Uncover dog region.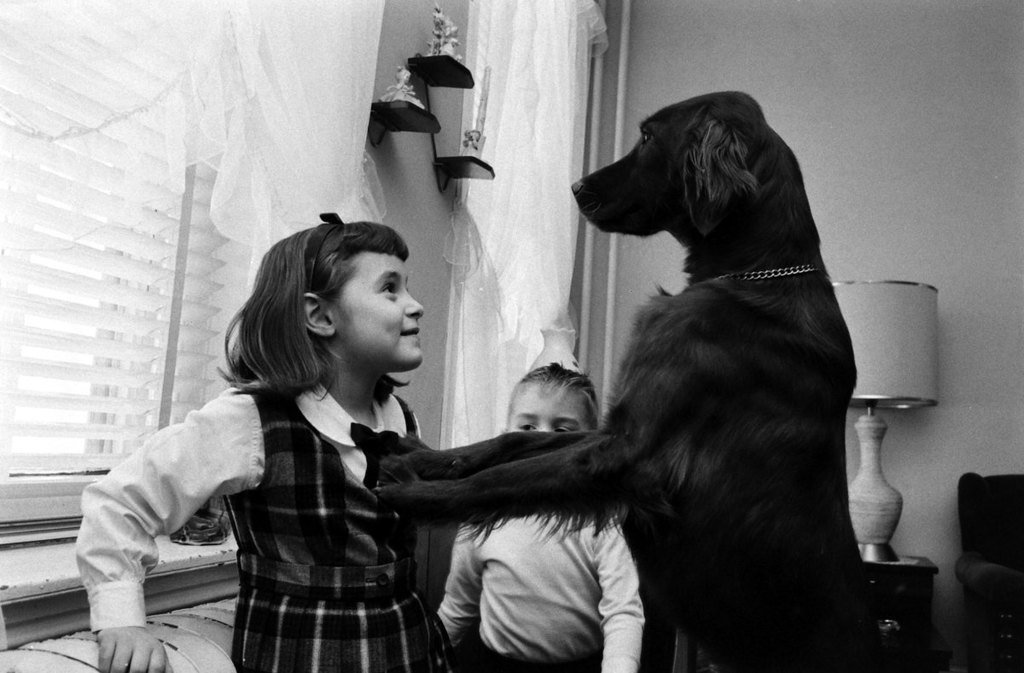
Uncovered: 369,90,885,672.
